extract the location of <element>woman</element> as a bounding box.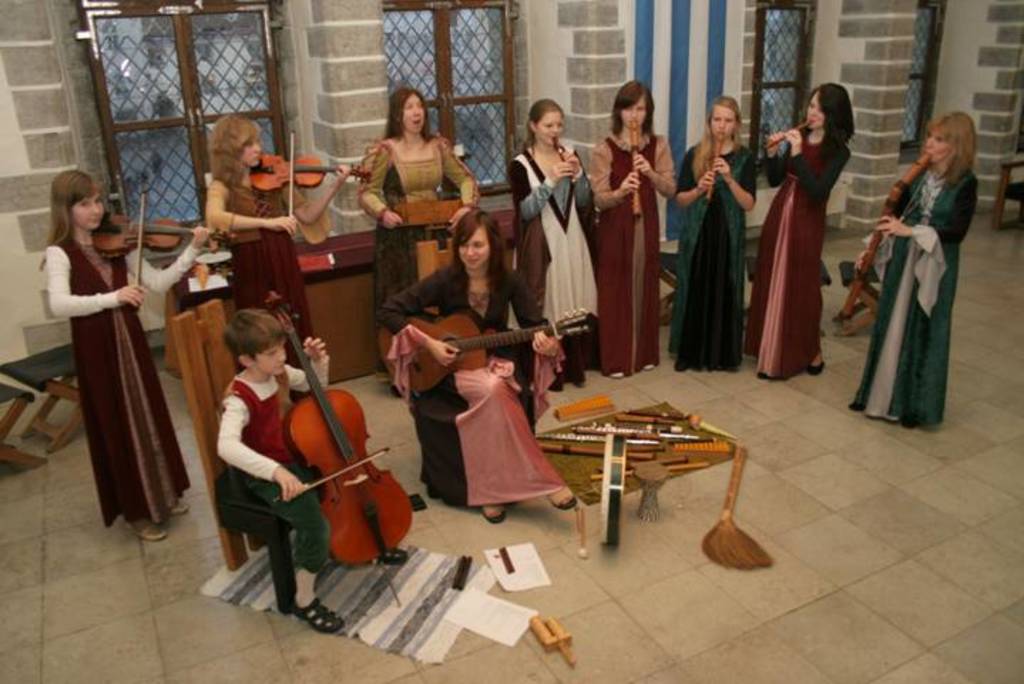
(356,88,480,399).
